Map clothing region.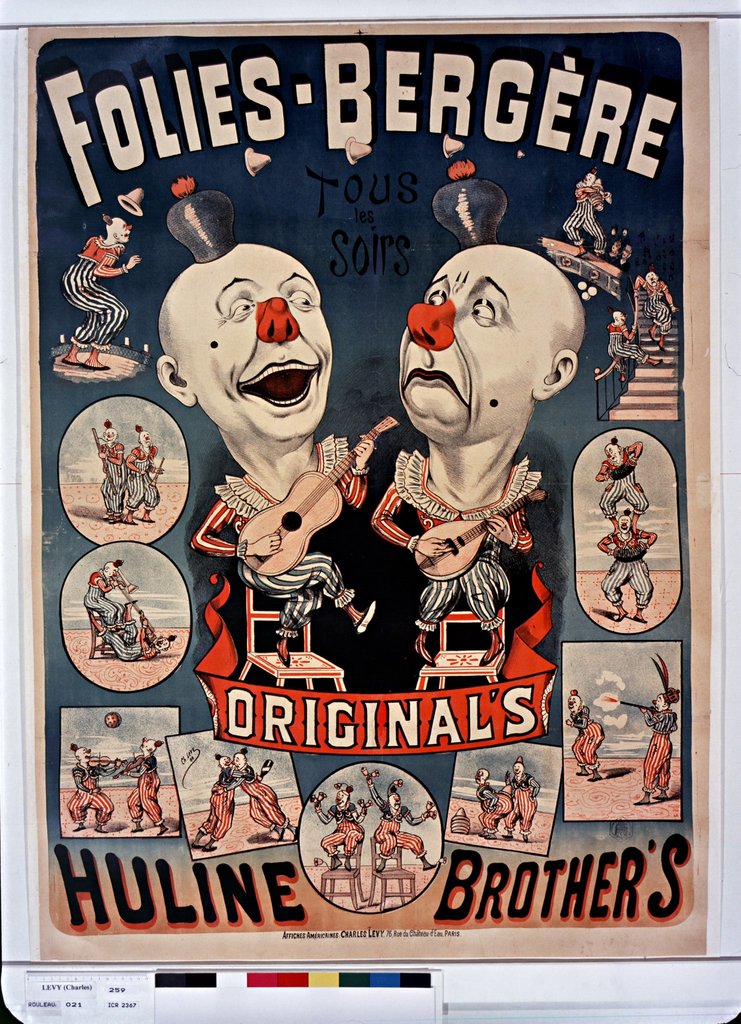
Mapped to (left=498, top=776, right=533, bottom=833).
